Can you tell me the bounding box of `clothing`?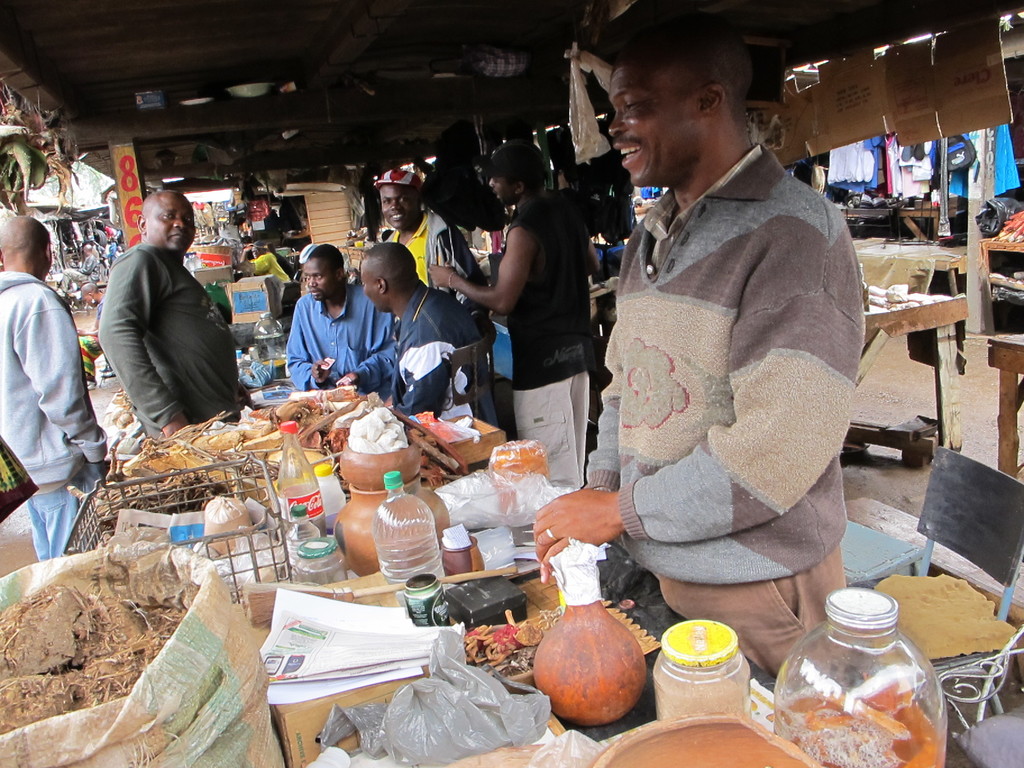
box(0, 269, 112, 561).
